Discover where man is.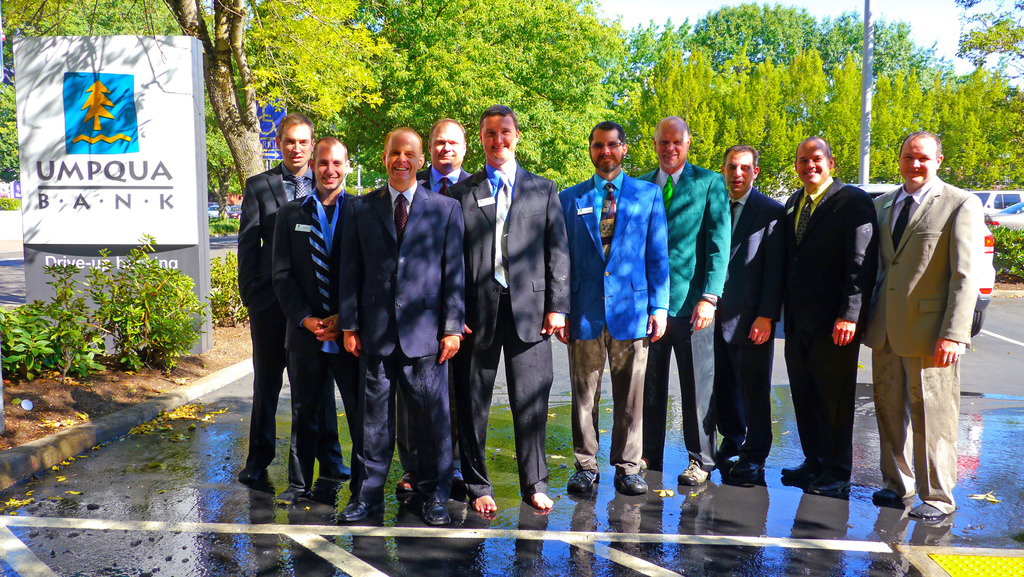
Discovered at region(781, 133, 874, 497).
